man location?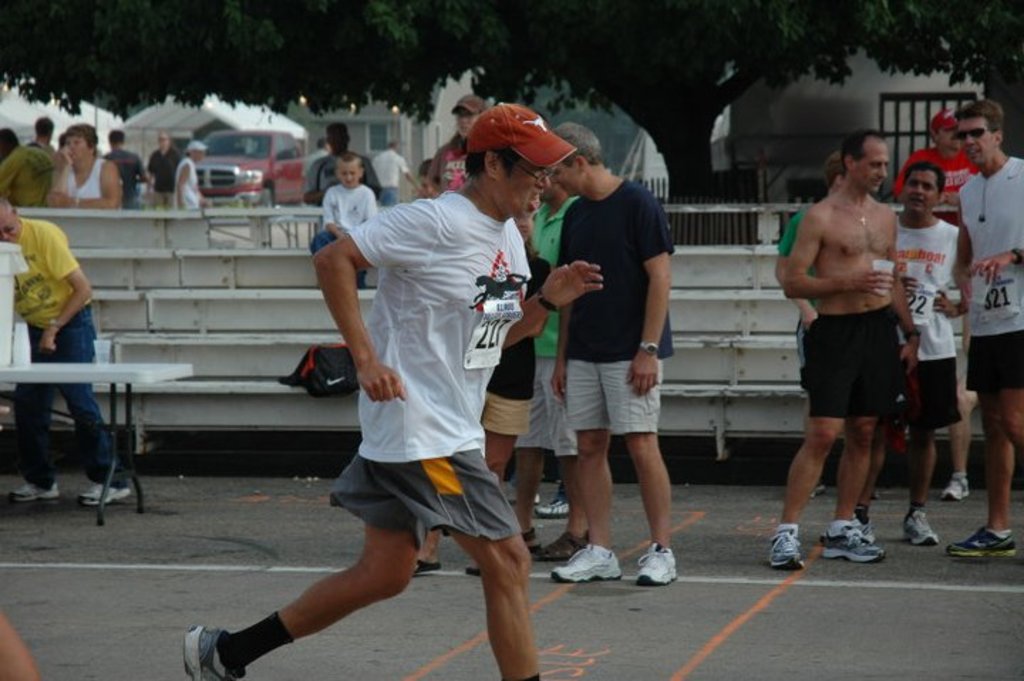
<bbox>182, 105, 600, 680</bbox>
